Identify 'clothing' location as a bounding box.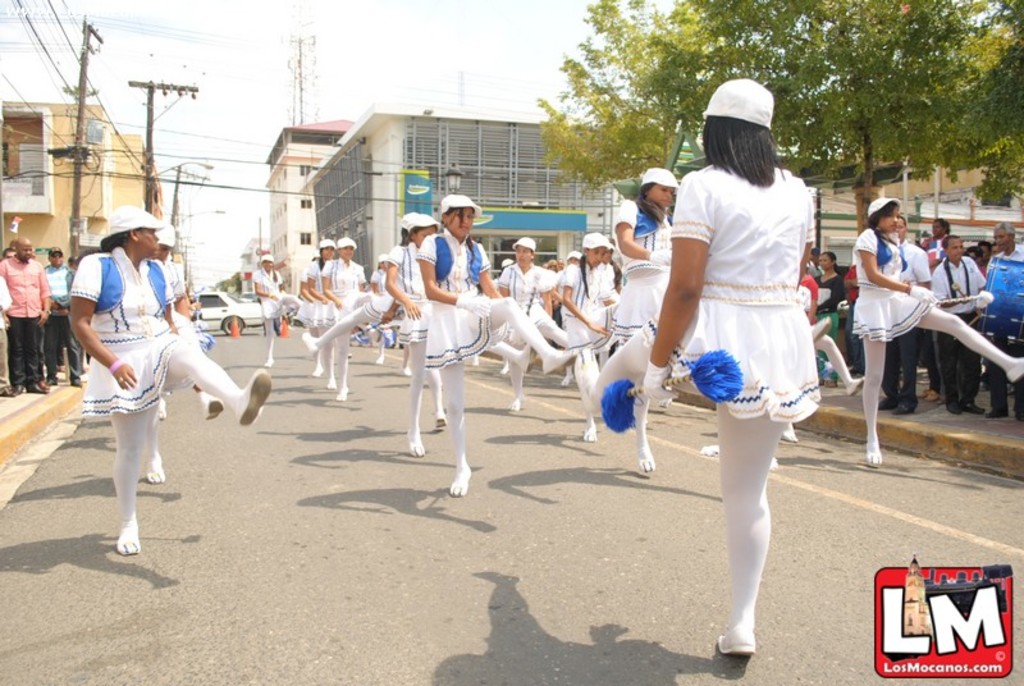
(x1=932, y1=261, x2=991, y2=315).
